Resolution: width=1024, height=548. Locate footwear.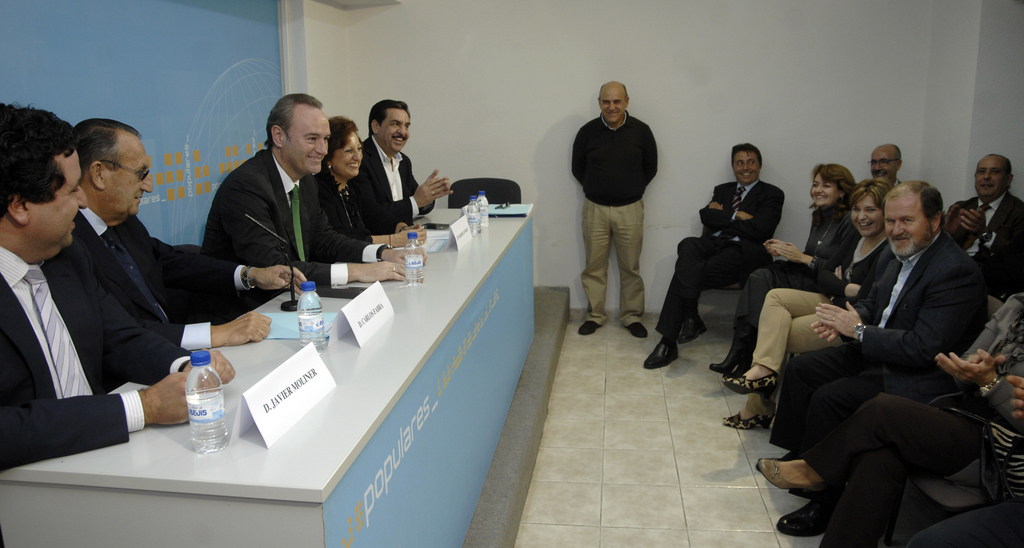
708:343:754:375.
